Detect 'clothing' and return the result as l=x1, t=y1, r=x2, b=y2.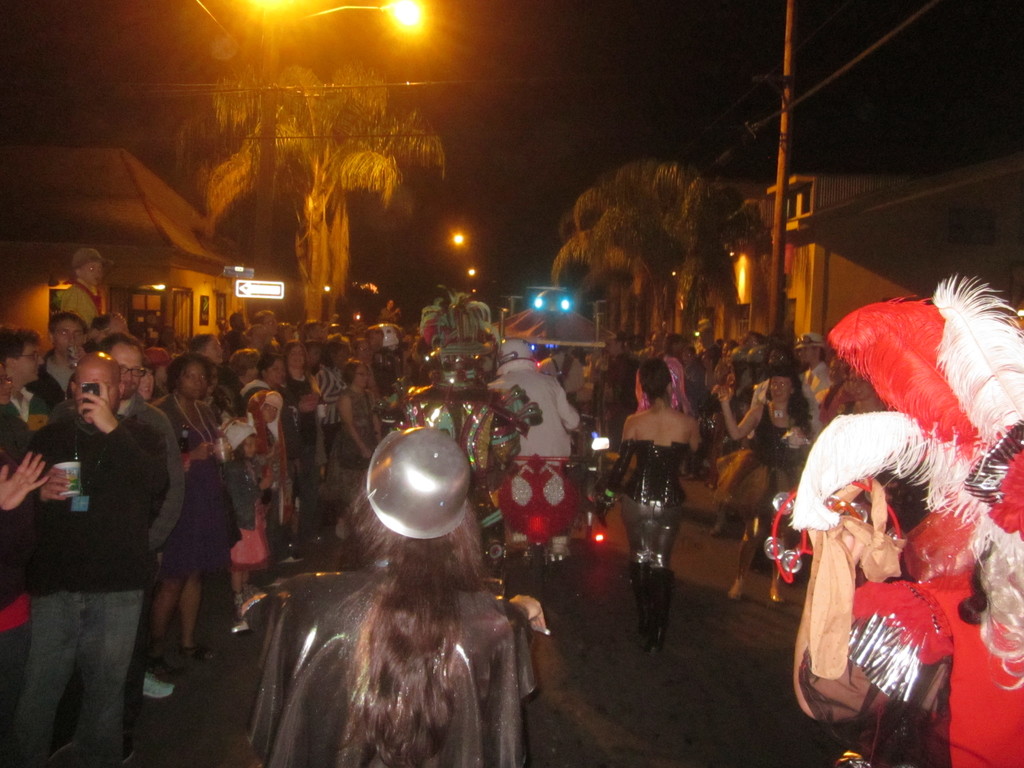
l=500, t=333, r=584, b=483.
